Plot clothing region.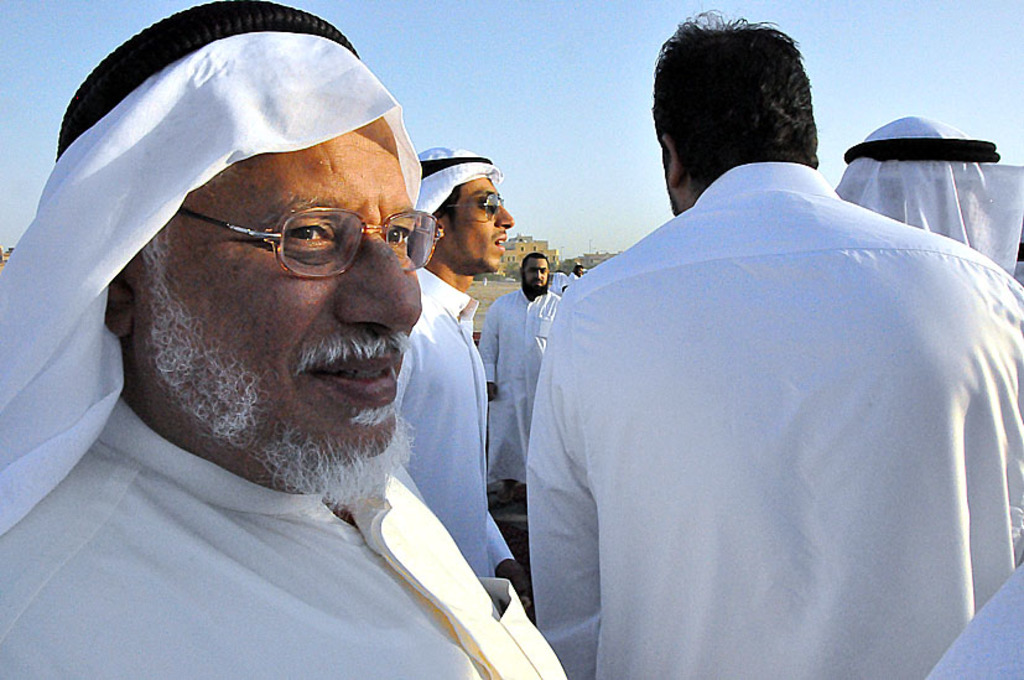
Plotted at <bbox>395, 268, 519, 597</bbox>.
